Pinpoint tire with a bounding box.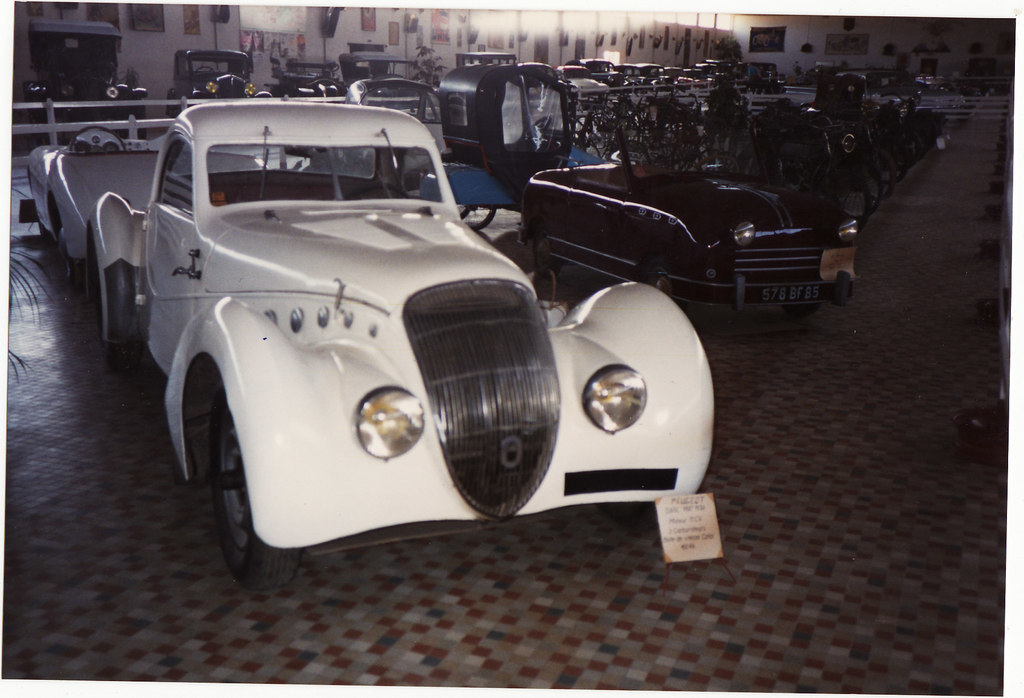
box=[124, 102, 146, 138].
